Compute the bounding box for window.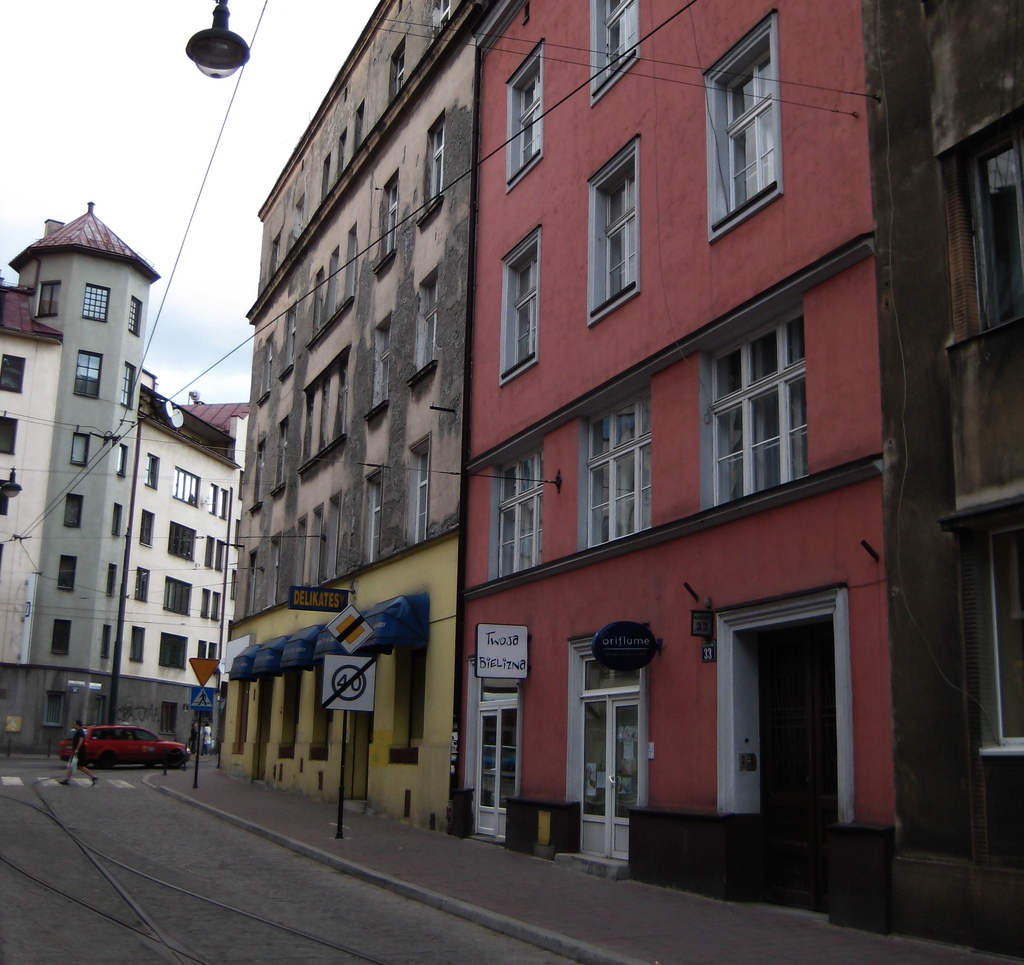
61 492 88 527.
